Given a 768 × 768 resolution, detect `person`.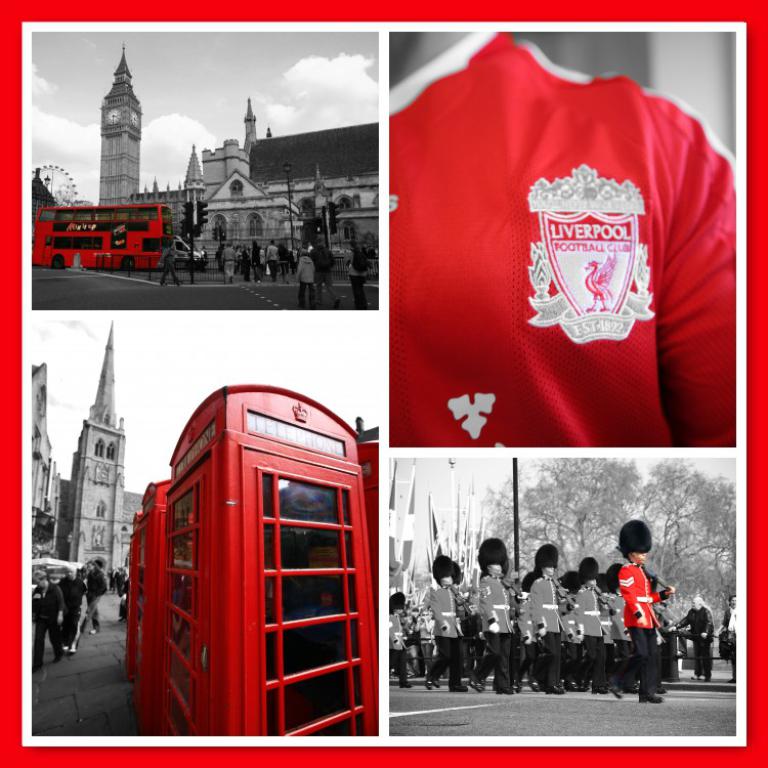
x1=30, y1=574, x2=63, y2=659.
